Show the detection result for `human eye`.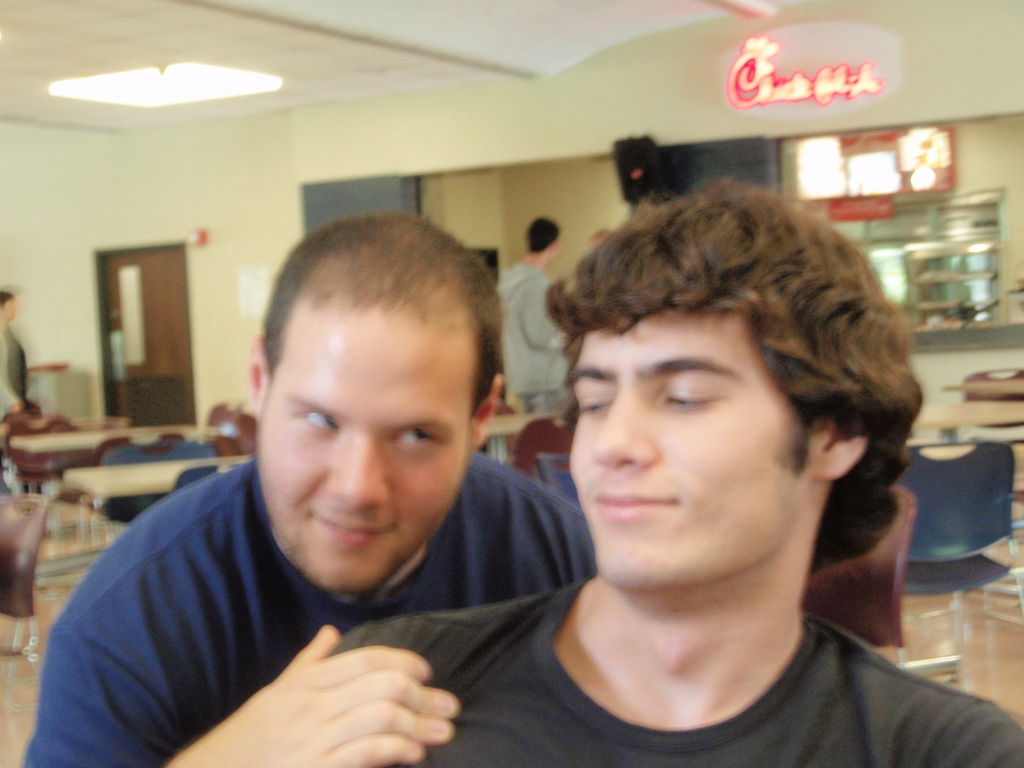
Rect(291, 404, 341, 433).
